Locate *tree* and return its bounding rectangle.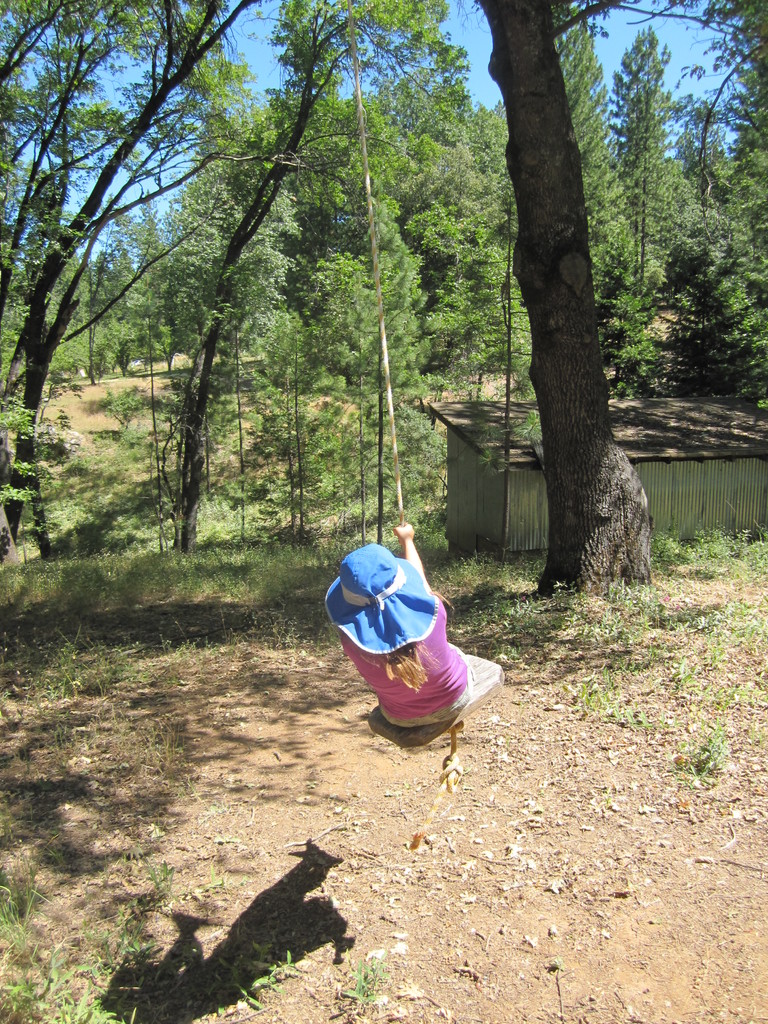
<region>607, 29, 694, 392</region>.
